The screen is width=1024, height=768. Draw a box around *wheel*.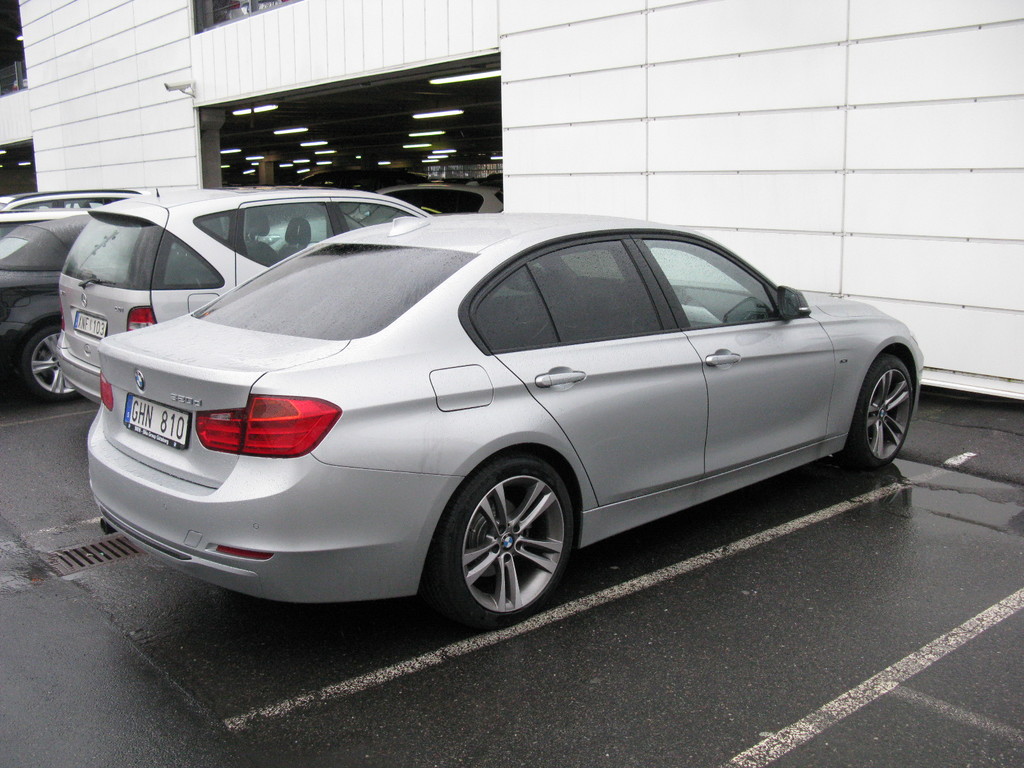
{"left": 846, "top": 362, "right": 918, "bottom": 472}.
